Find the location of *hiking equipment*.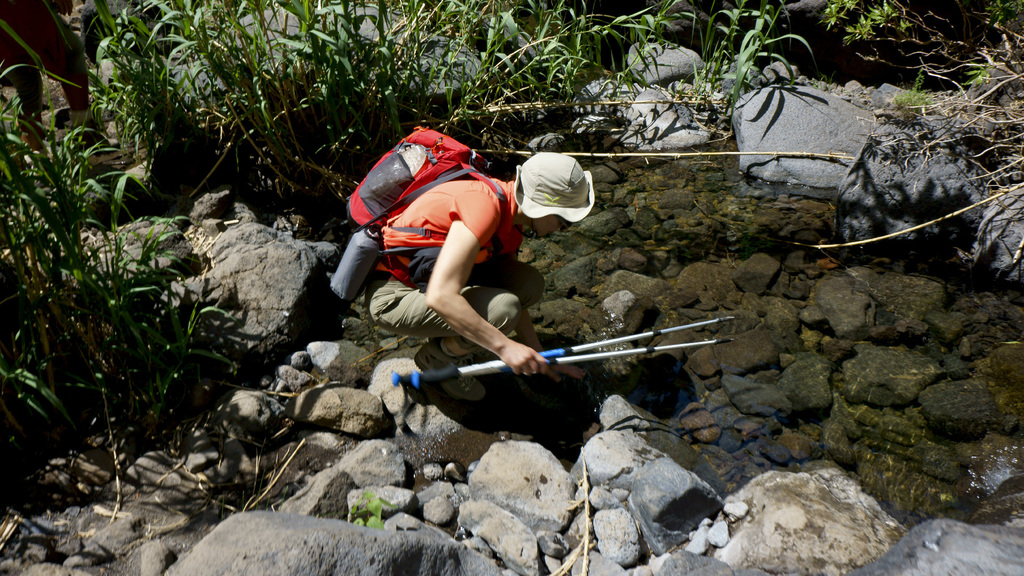
Location: (left=335, top=125, right=513, bottom=282).
